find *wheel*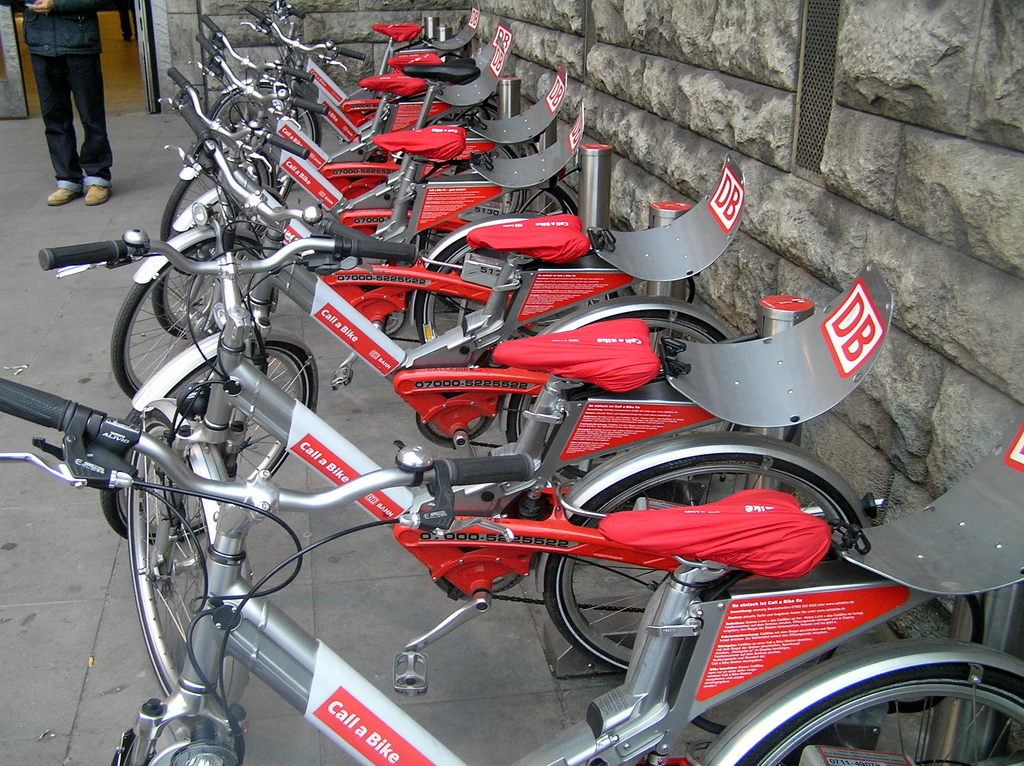
pyautogui.locateOnScreen(166, 190, 289, 278)
